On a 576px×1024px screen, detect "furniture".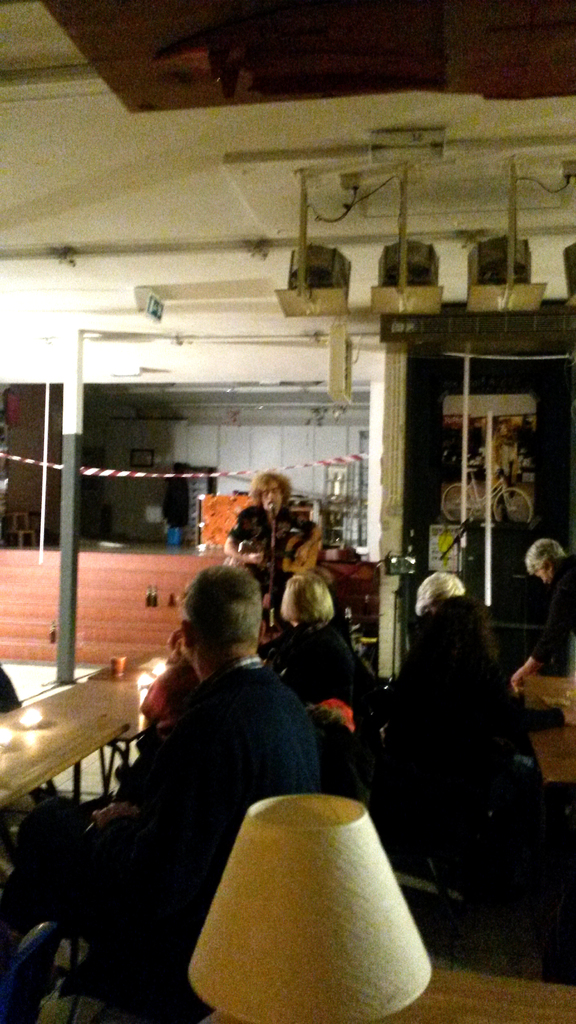
pyautogui.locateOnScreen(200, 961, 575, 1019).
